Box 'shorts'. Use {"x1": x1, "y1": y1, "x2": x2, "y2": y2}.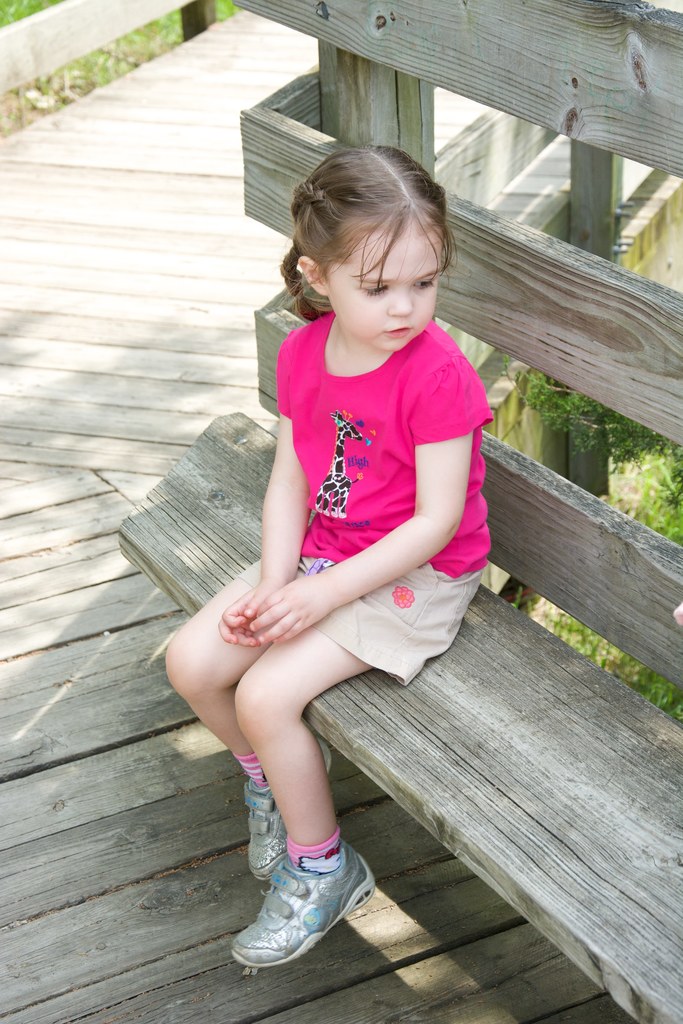
{"x1": 236, "y1": 566, "x2": 484, "y2": 688}.
